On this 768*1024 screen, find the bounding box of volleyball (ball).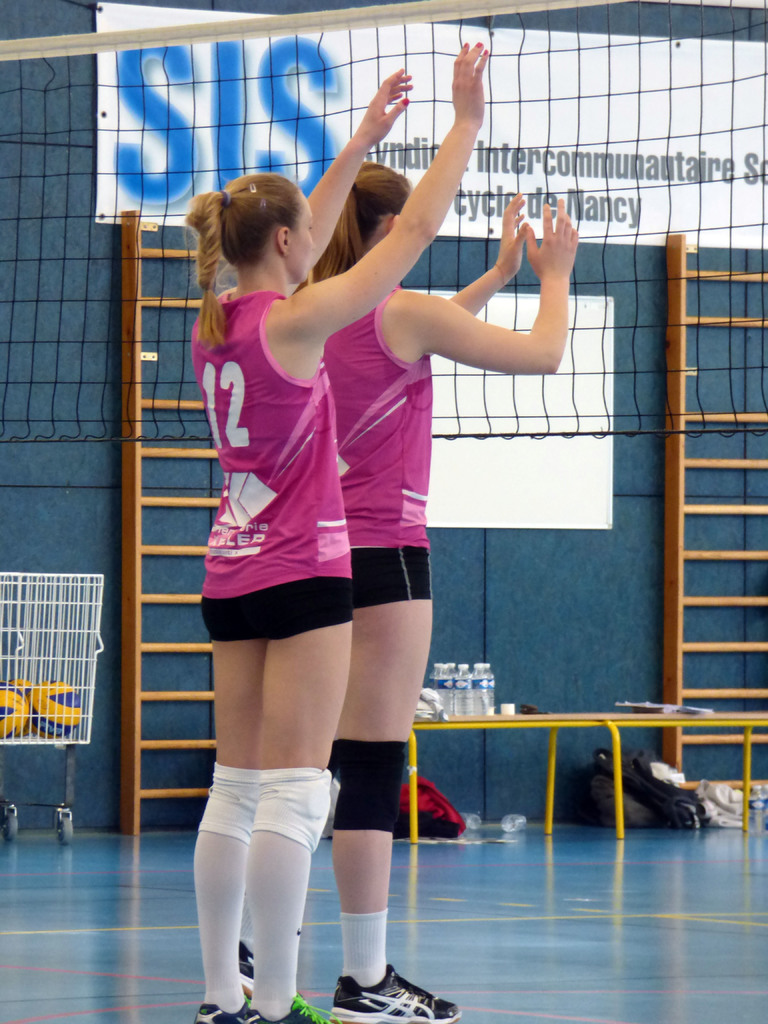
Bounding box: locate(0, 679, 32, 740).
